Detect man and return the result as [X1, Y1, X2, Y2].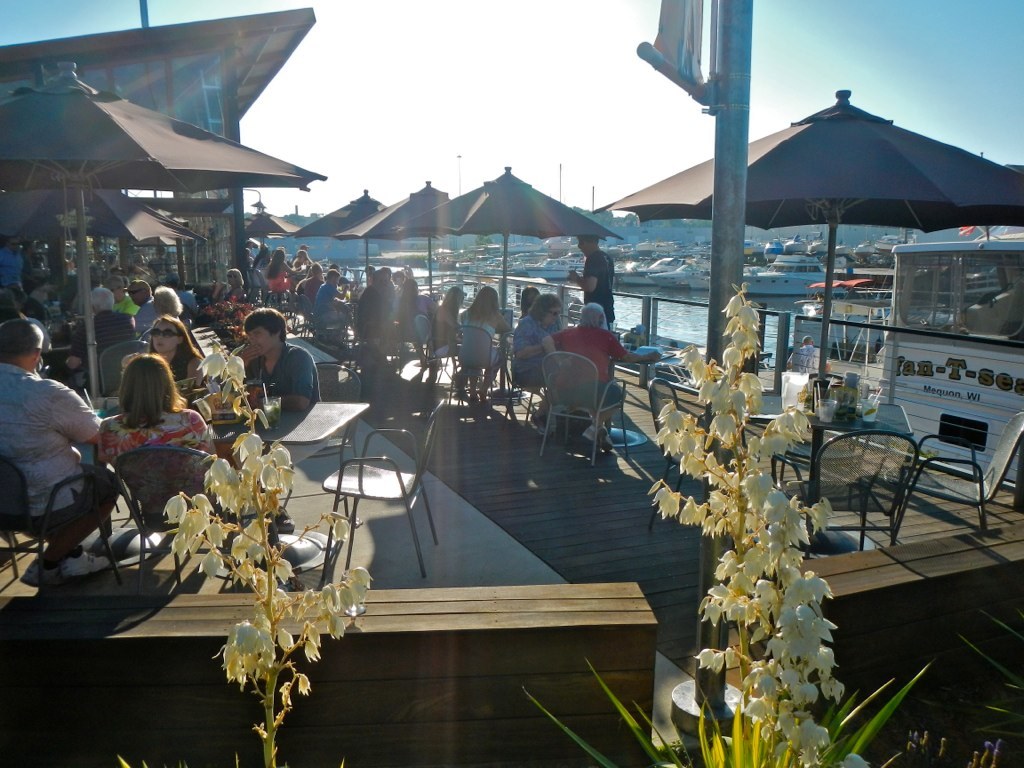
[564, 235, 617, 381].
